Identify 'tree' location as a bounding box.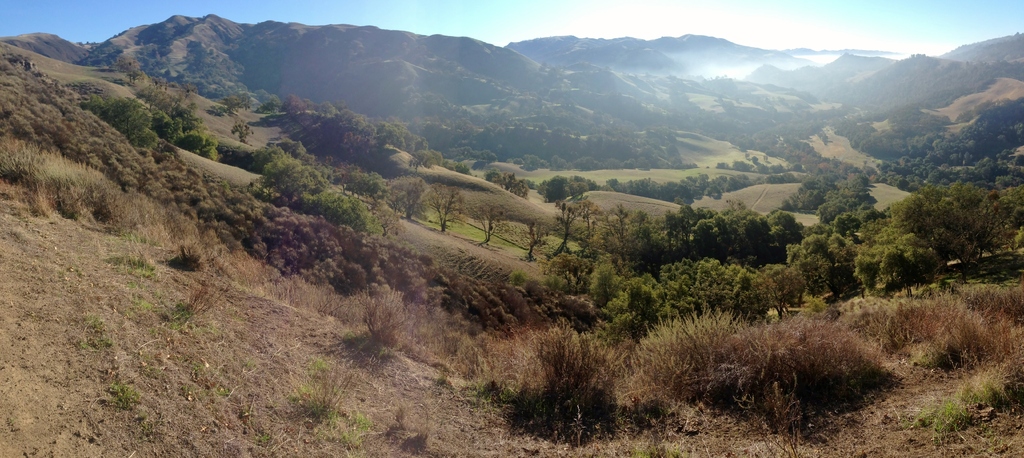
detection(220, 90, 259, 113).
